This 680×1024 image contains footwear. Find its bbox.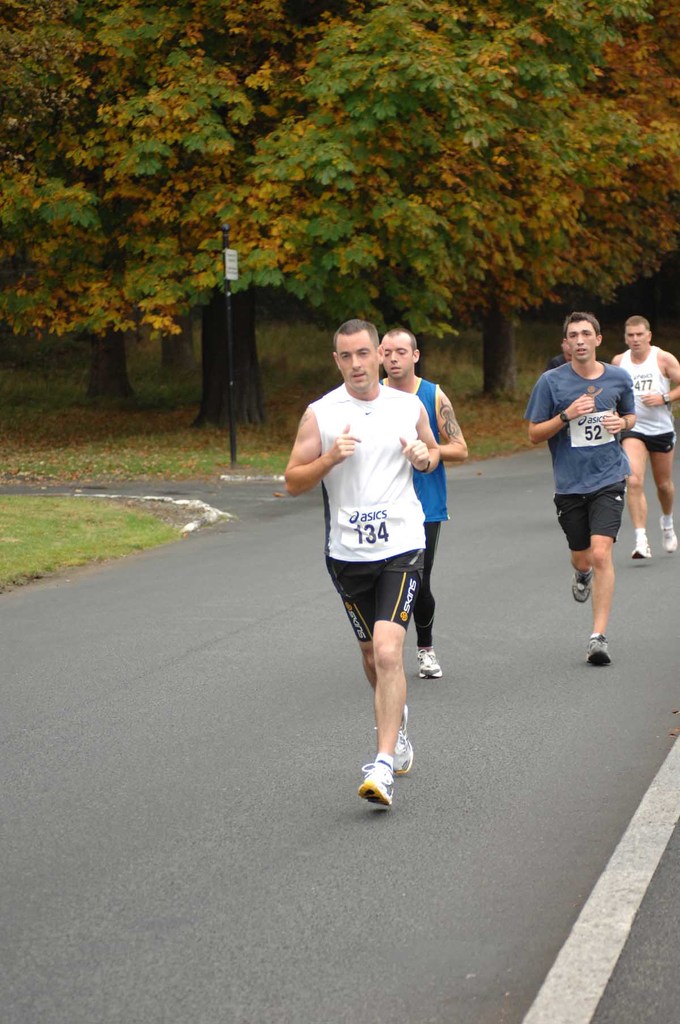
l=355, t=755, r=417, b=817.
